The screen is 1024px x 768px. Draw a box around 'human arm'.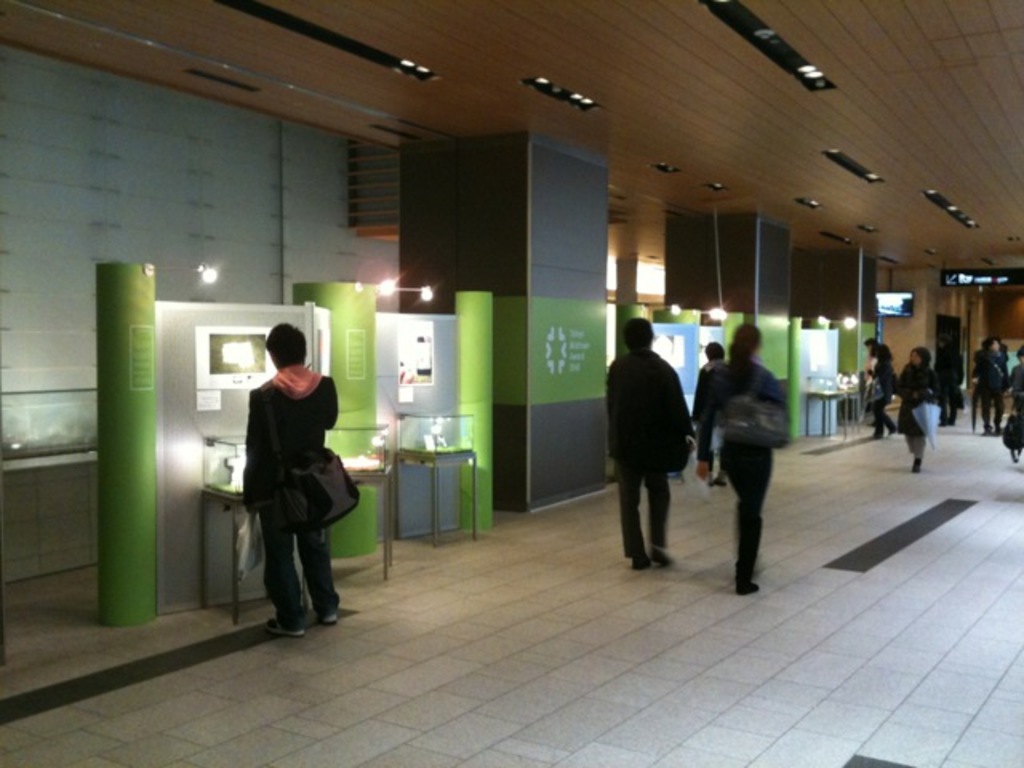
(x1=323, y1=379, x2=336, y2=427).
